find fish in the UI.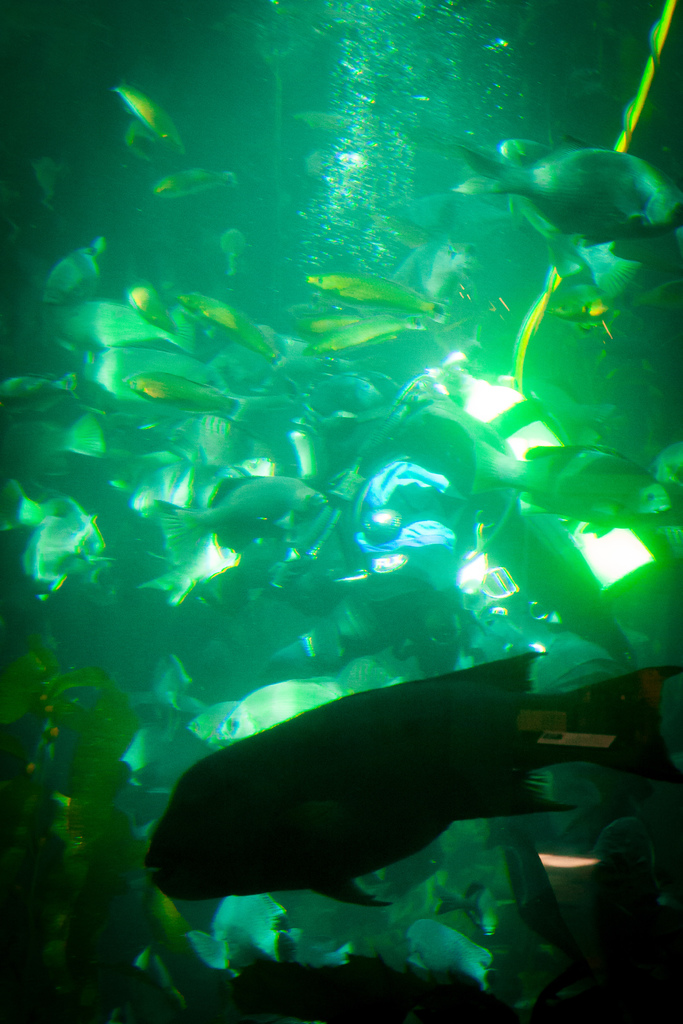
UI element at select_region(131, 367, 241, 426).
